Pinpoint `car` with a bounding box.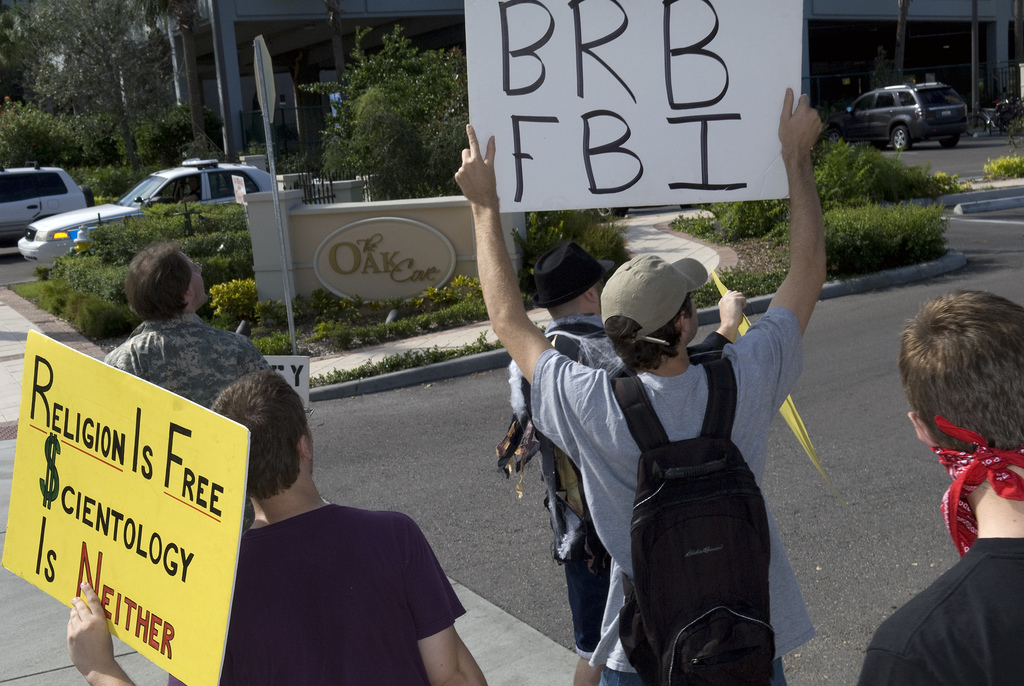
[842, 64, 987, 143].
